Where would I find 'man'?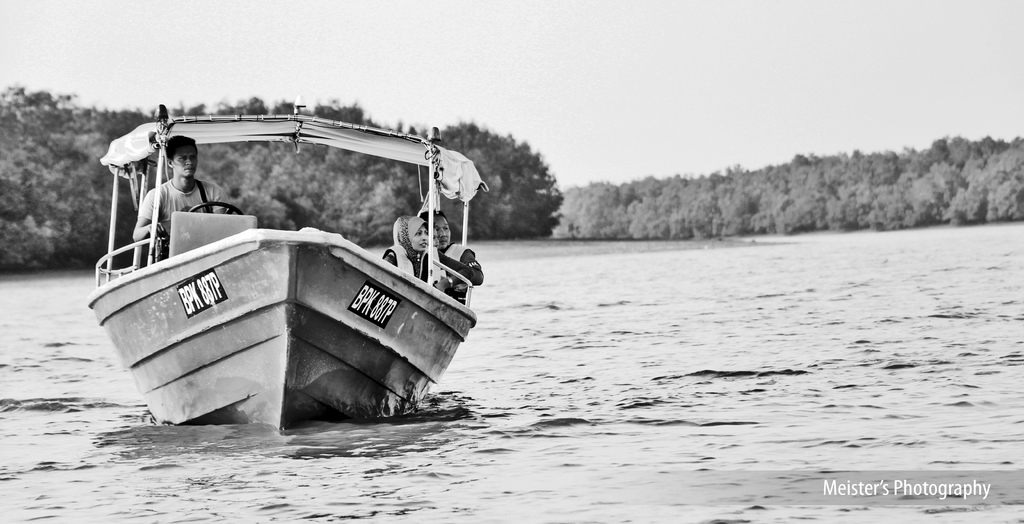
At locate(419, 209, 483, 306).
